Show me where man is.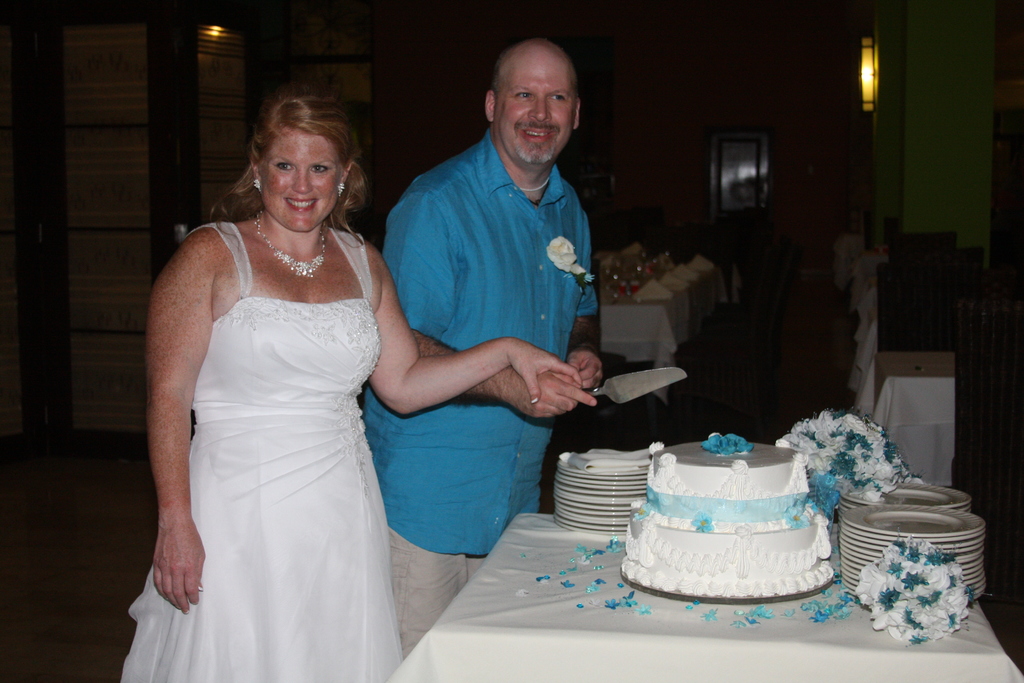
man is at box(362, 28, 631, 585).
